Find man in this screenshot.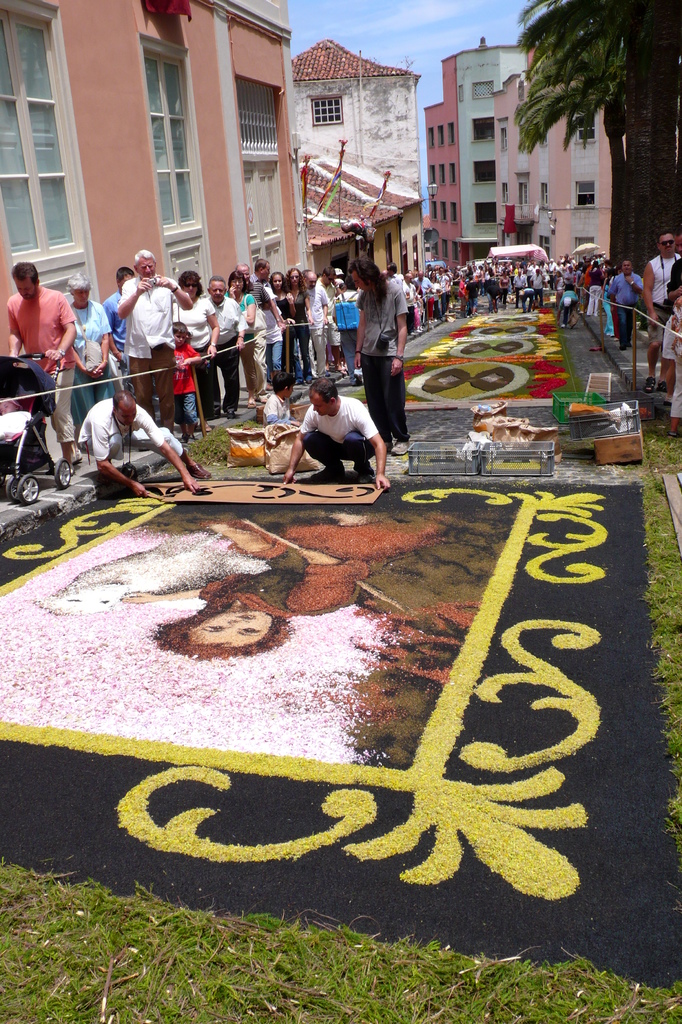
The bounding box for man is crop(645, 240, 681, 392).
